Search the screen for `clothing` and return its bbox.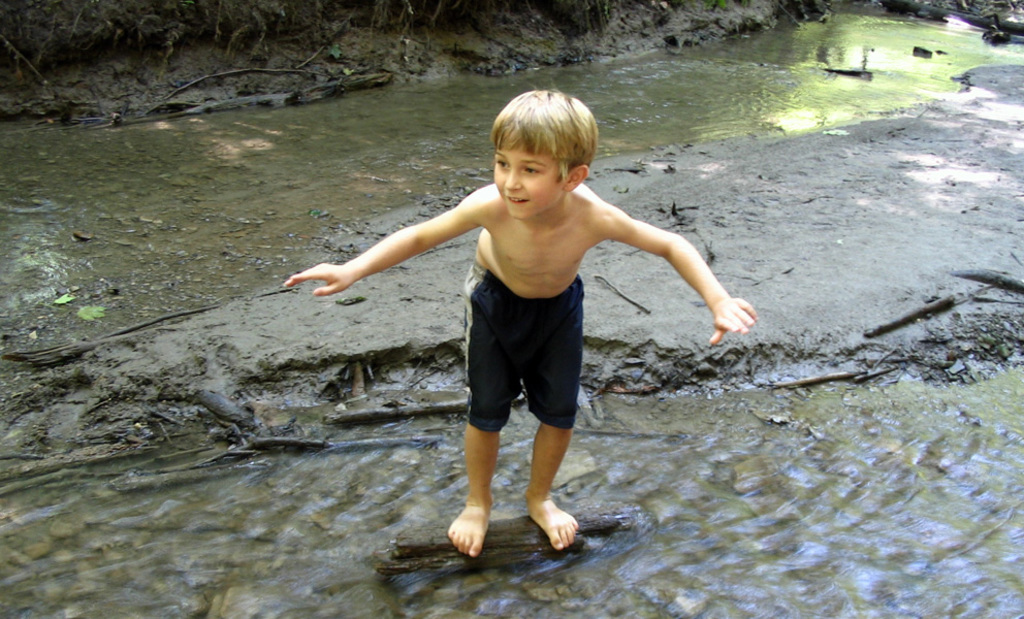
Found: <box>455,260,579,434</box>.
